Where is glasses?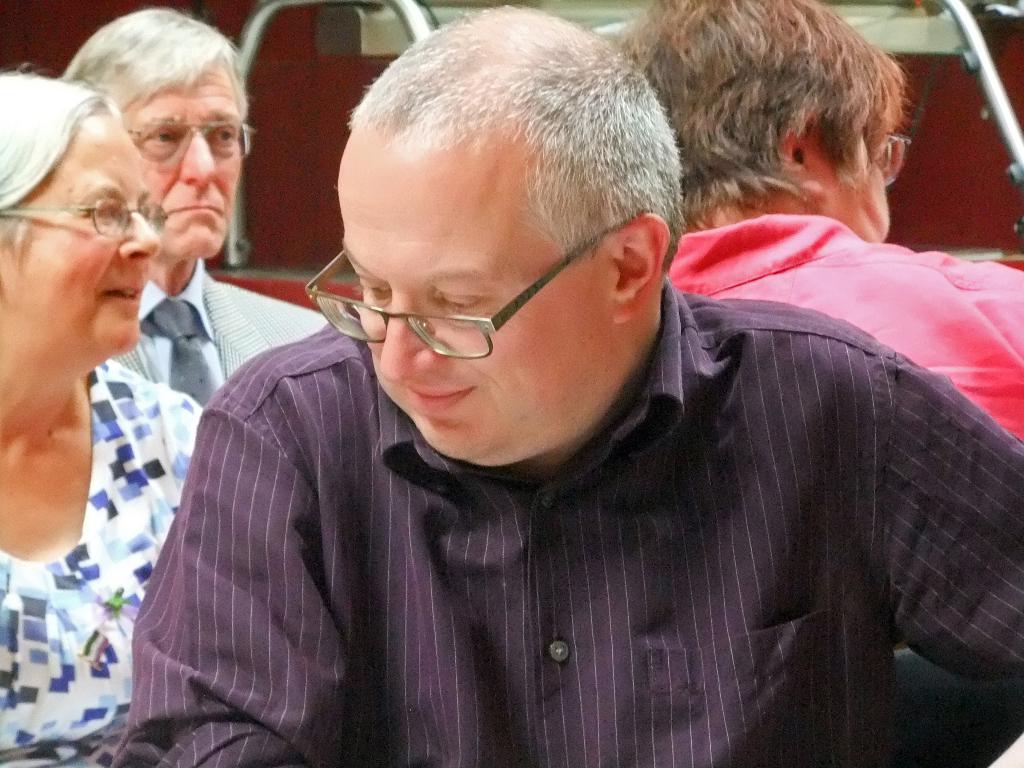
{"left": 868, "top": 120, "right": 909, "bottom": 187}.
